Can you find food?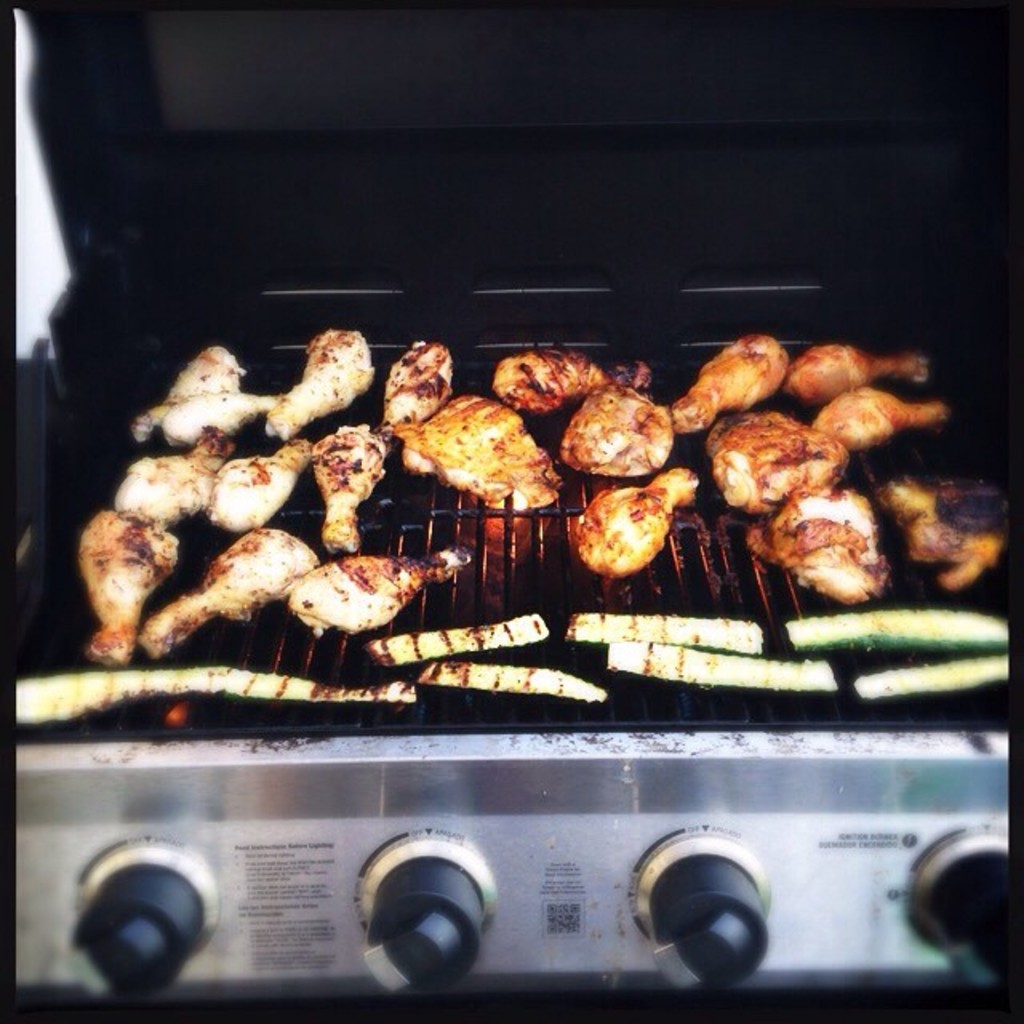
Yes, bounding box: {"x1": 704, "y1": 406, "x2": 842, "y2": 522}.
